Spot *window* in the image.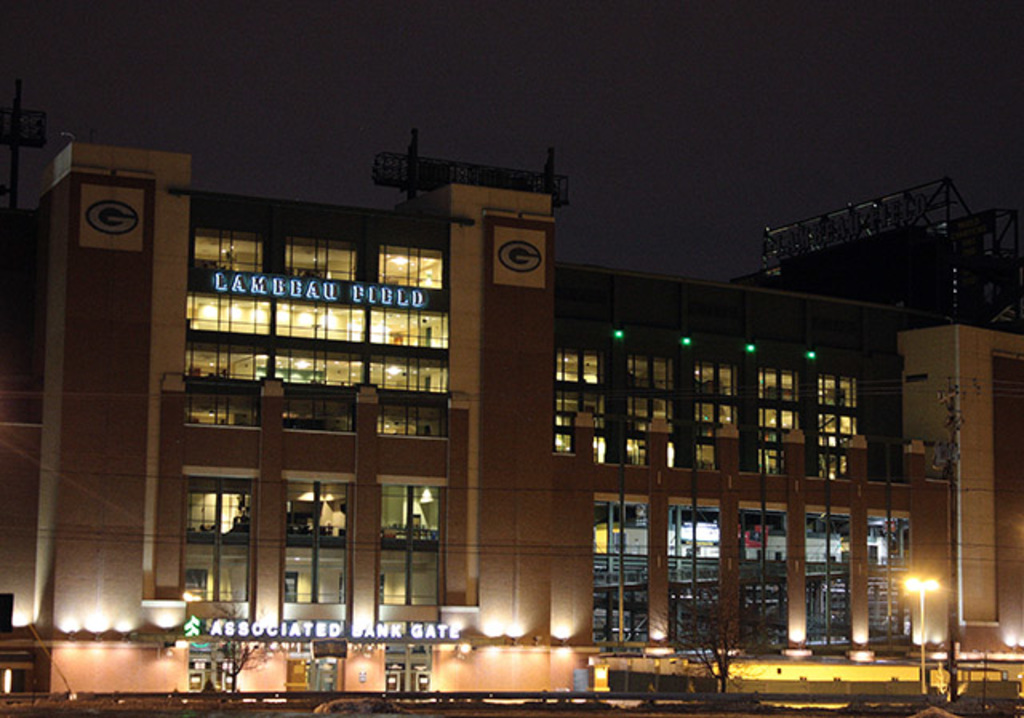
*window* found at pyautogui.locateOnScreen(818, 411, 861, 467).
